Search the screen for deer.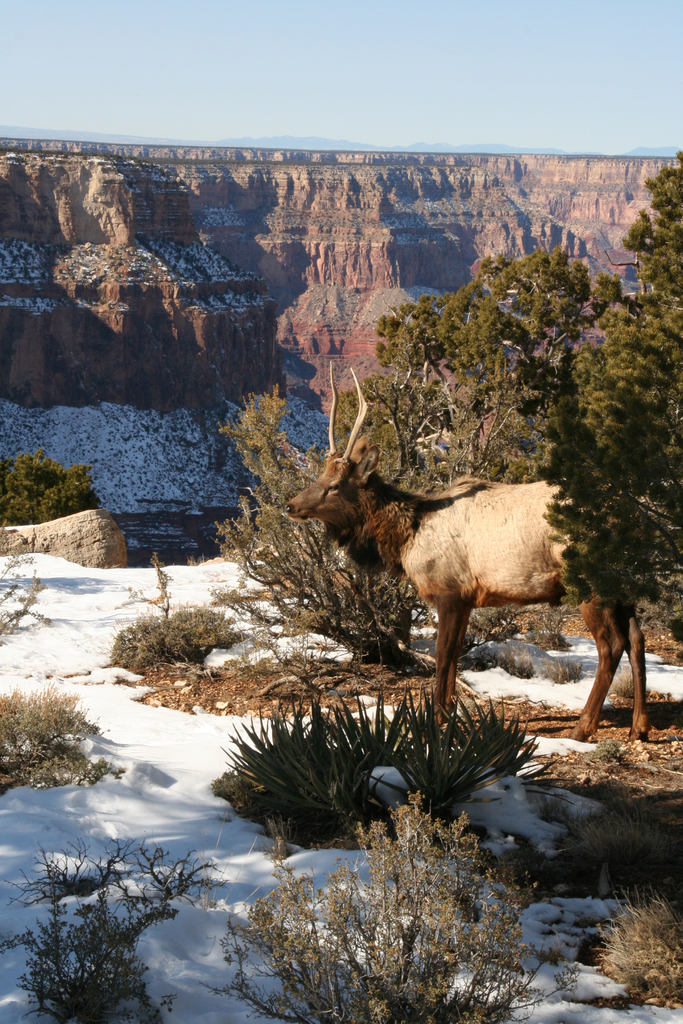
Found at <region>286, 355, 649, 738</region>.
